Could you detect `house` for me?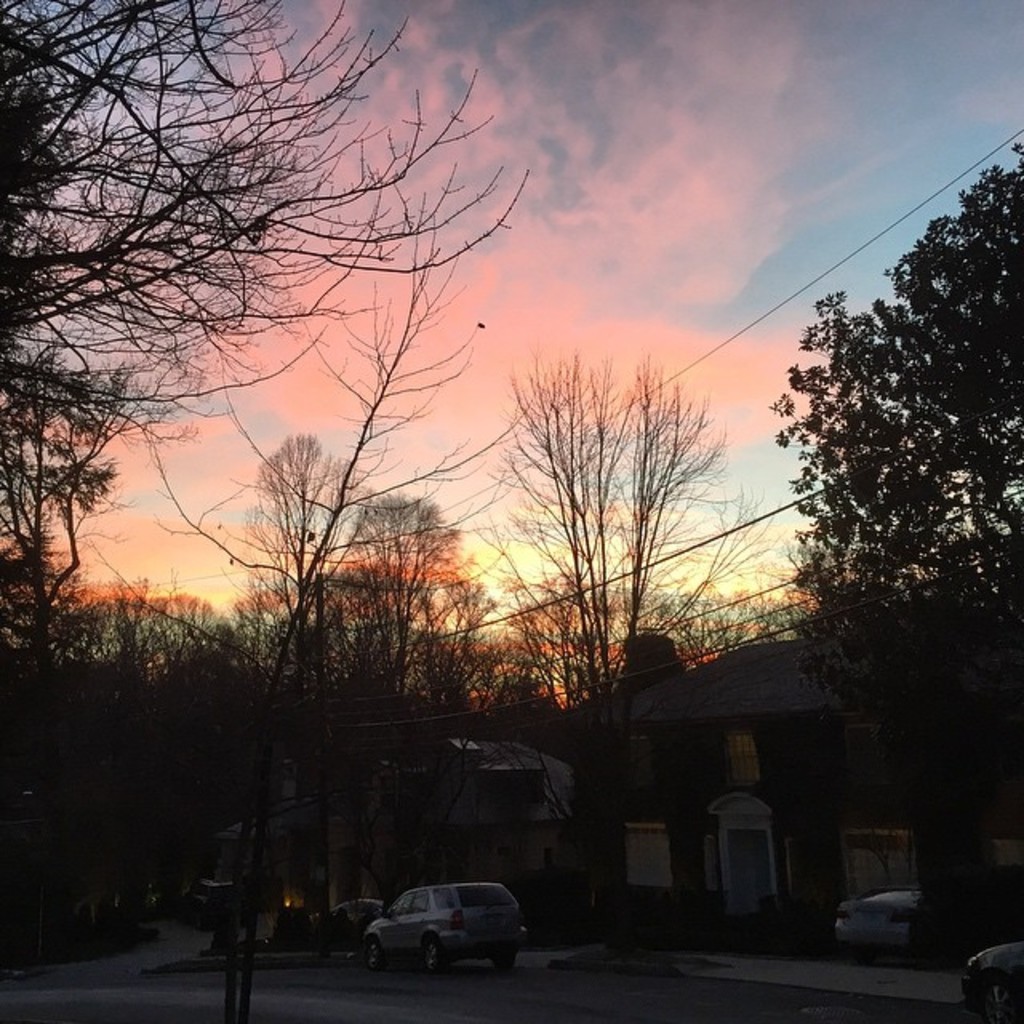
Detection result: (568, 642, 1022, 960).
